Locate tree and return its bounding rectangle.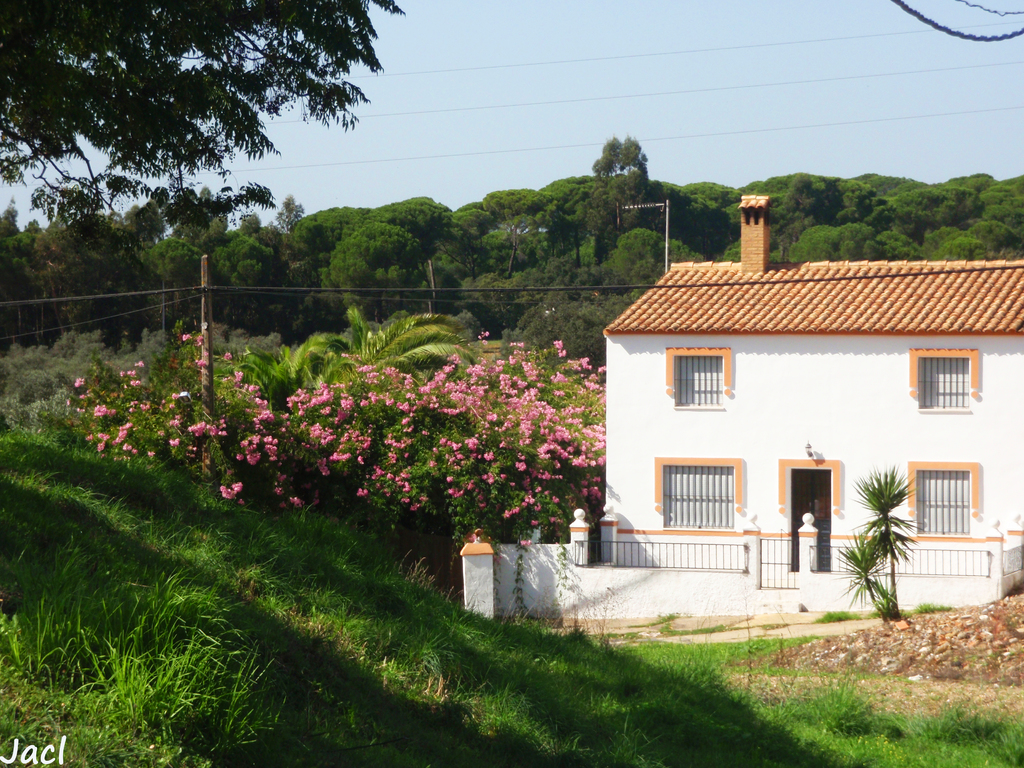
box(508, 291, 629, 366).
